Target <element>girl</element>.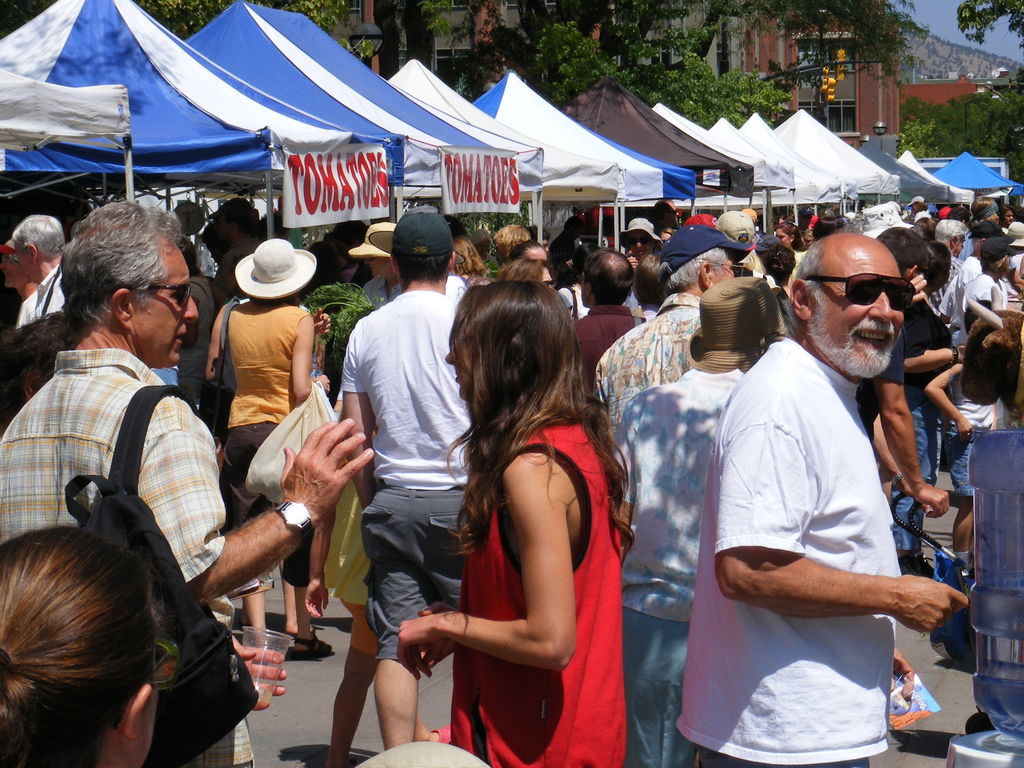
Target region: [775,221,806,266].
